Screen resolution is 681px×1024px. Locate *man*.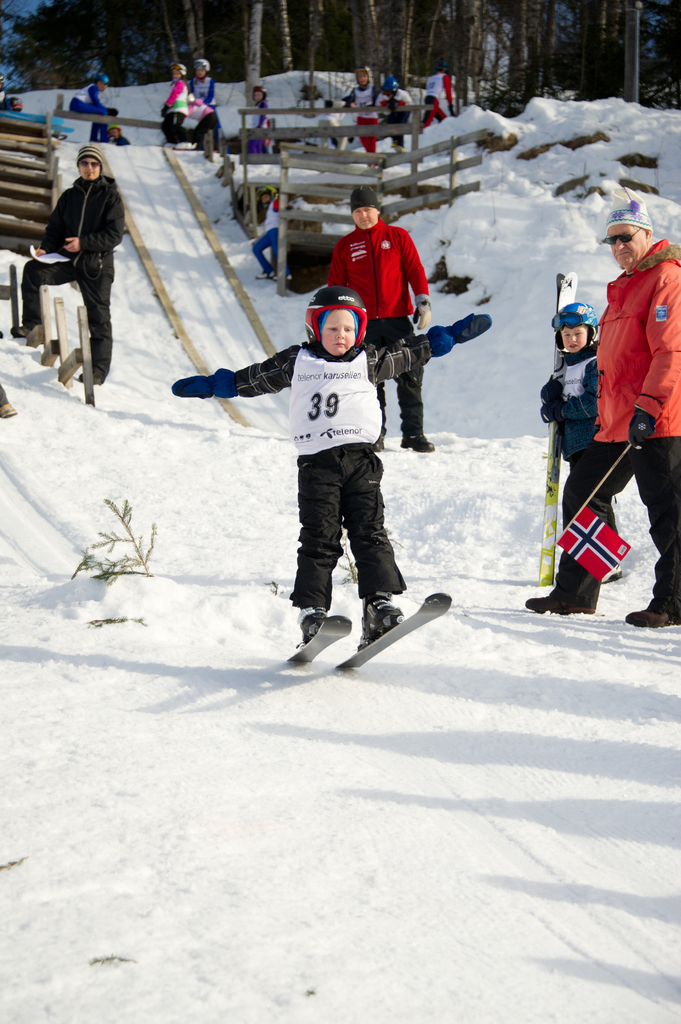
<region>328, 189, 440, 454</region>.
